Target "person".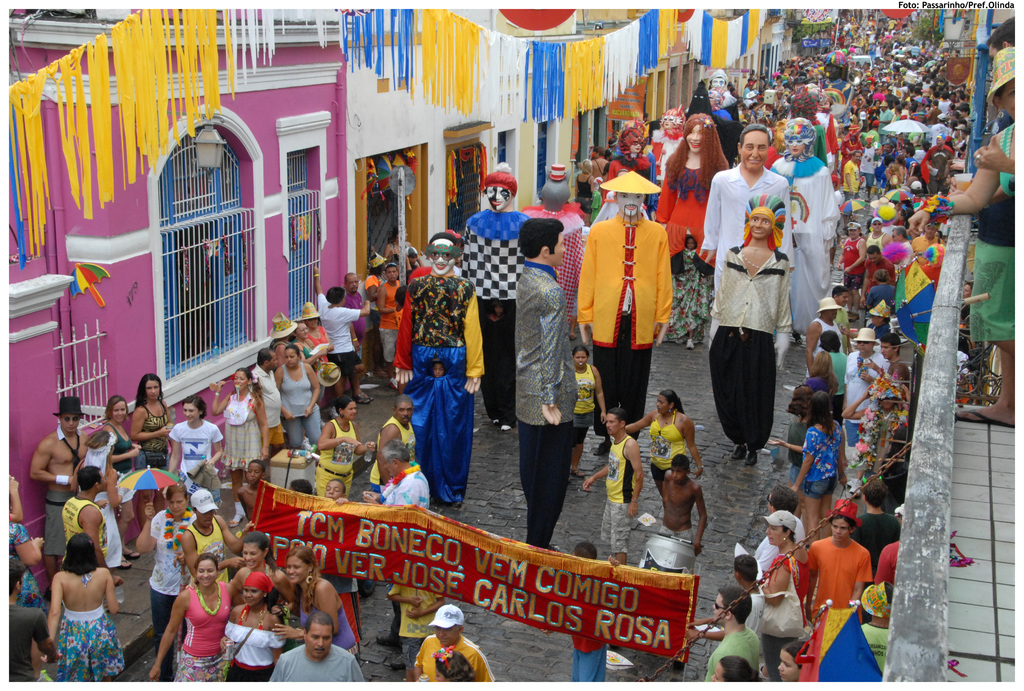
Target region: bbox=[149, 553, 246, 687].
